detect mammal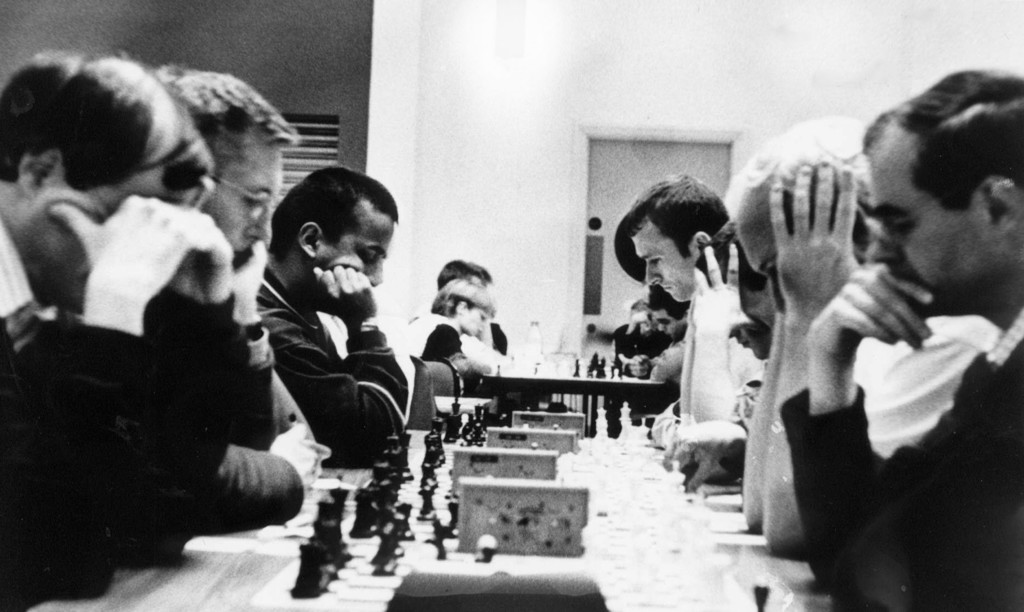
(left=404, top=277, right=509, bottom=389)
